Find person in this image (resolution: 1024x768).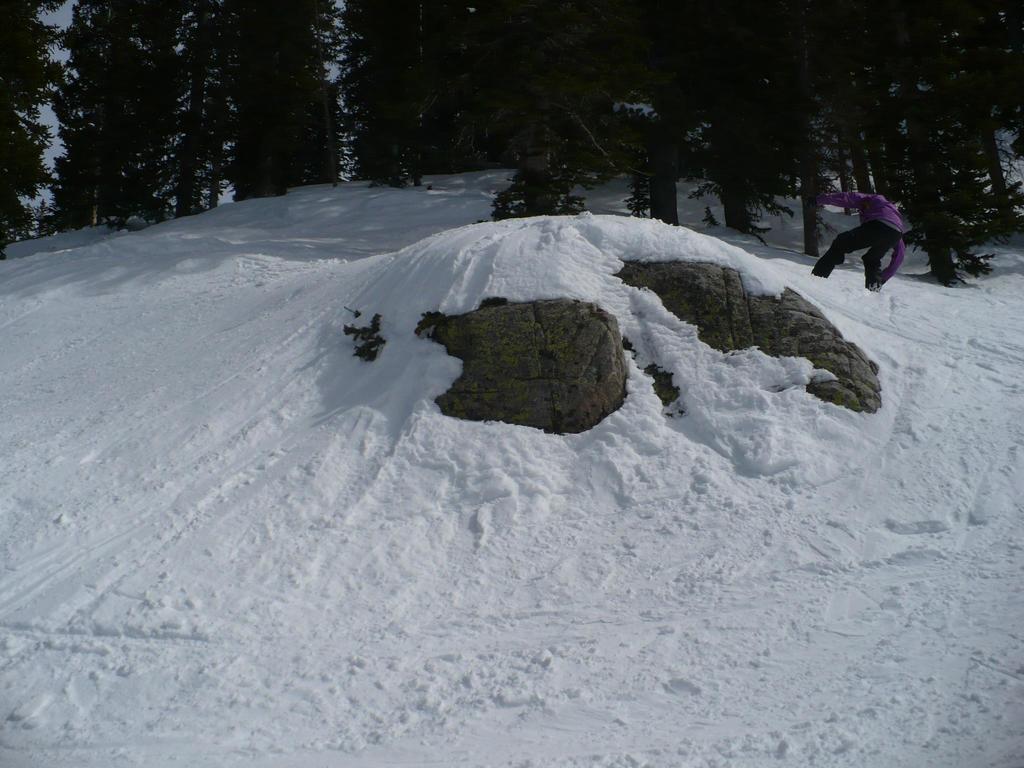
834, 179, 926, 286.
